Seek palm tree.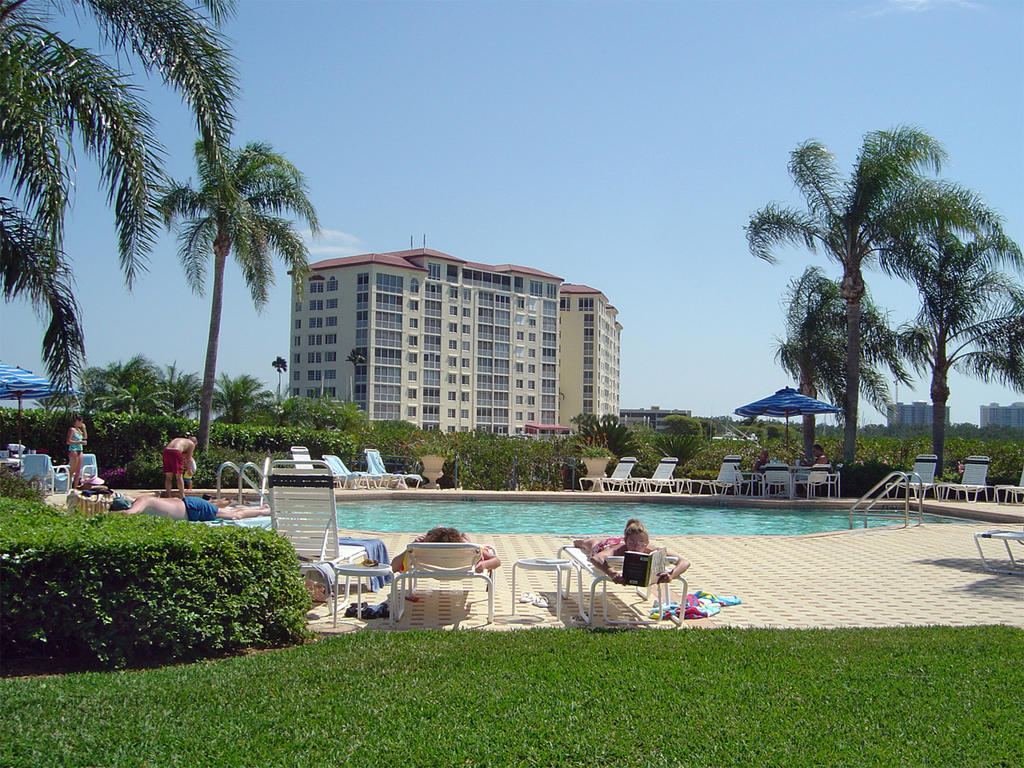
crop(0, 0, 207, 386).
